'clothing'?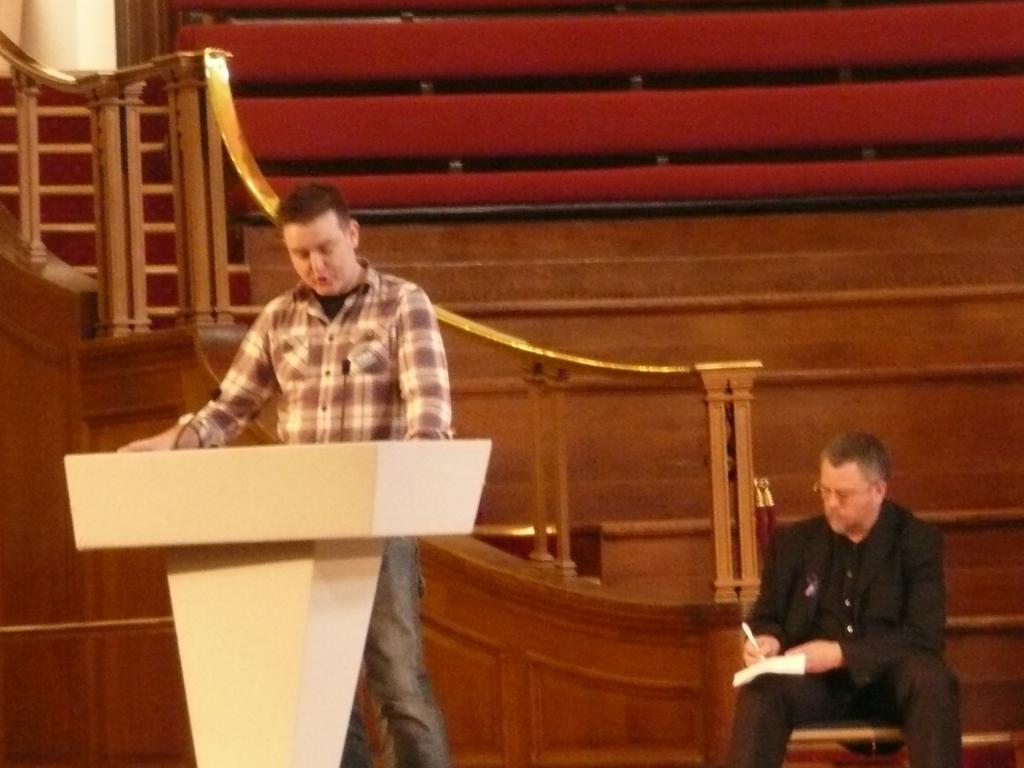
(left=747, top=473, right=962, bottom=747)
